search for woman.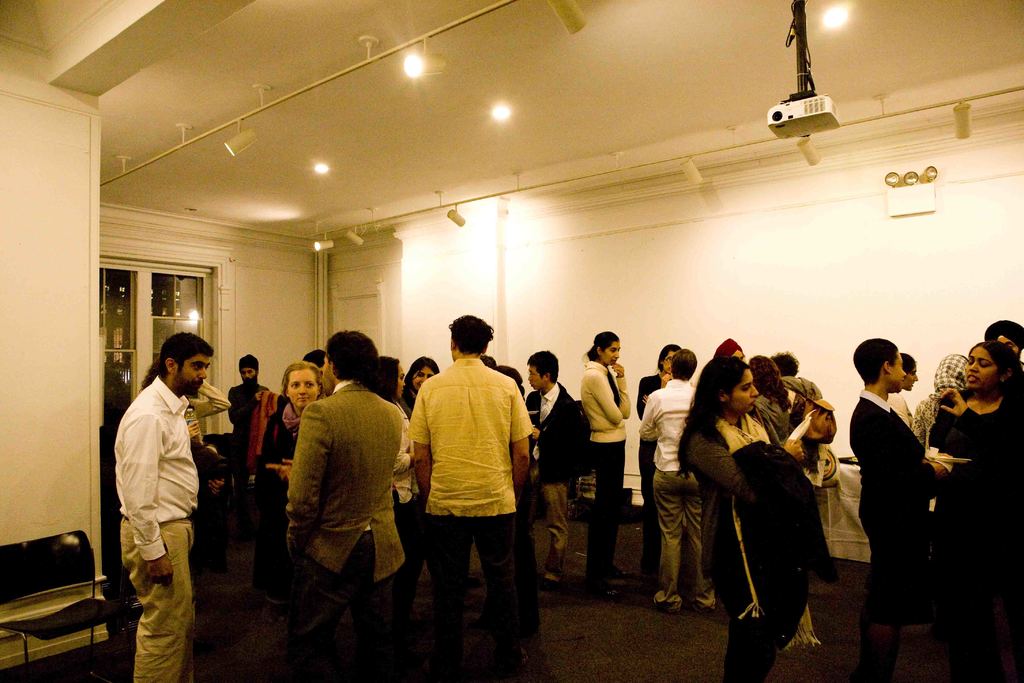
Found at left=676, top=357, right=808, bottom=679.
